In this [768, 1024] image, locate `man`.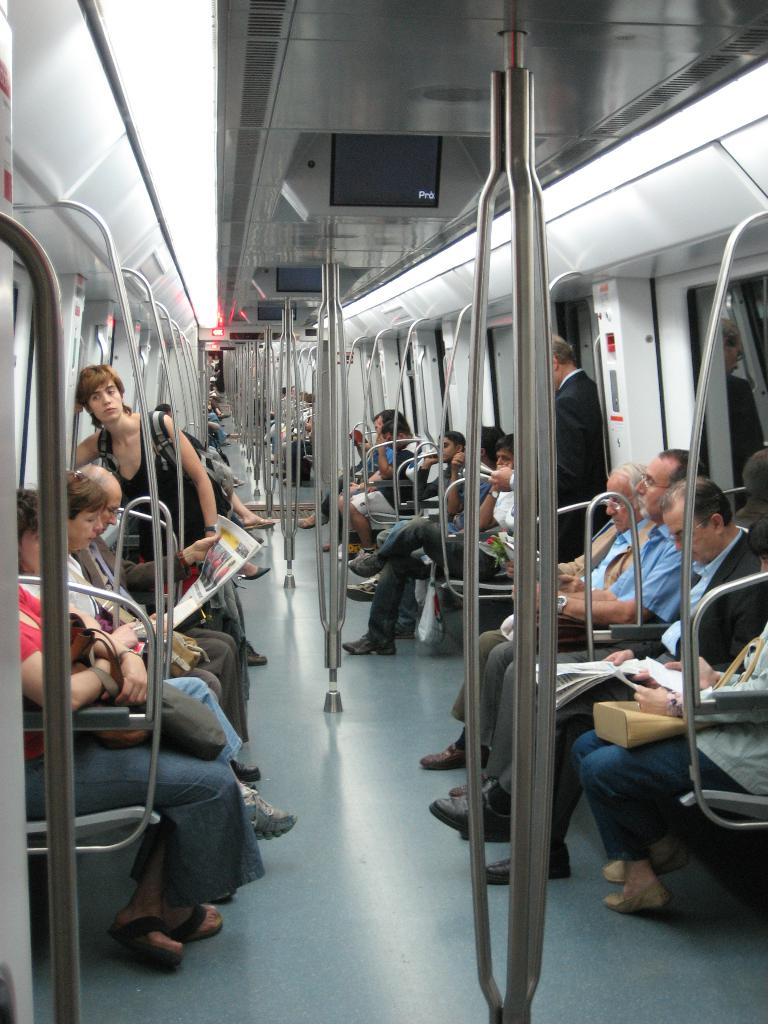
Bounding box: 342 431 517 655.
